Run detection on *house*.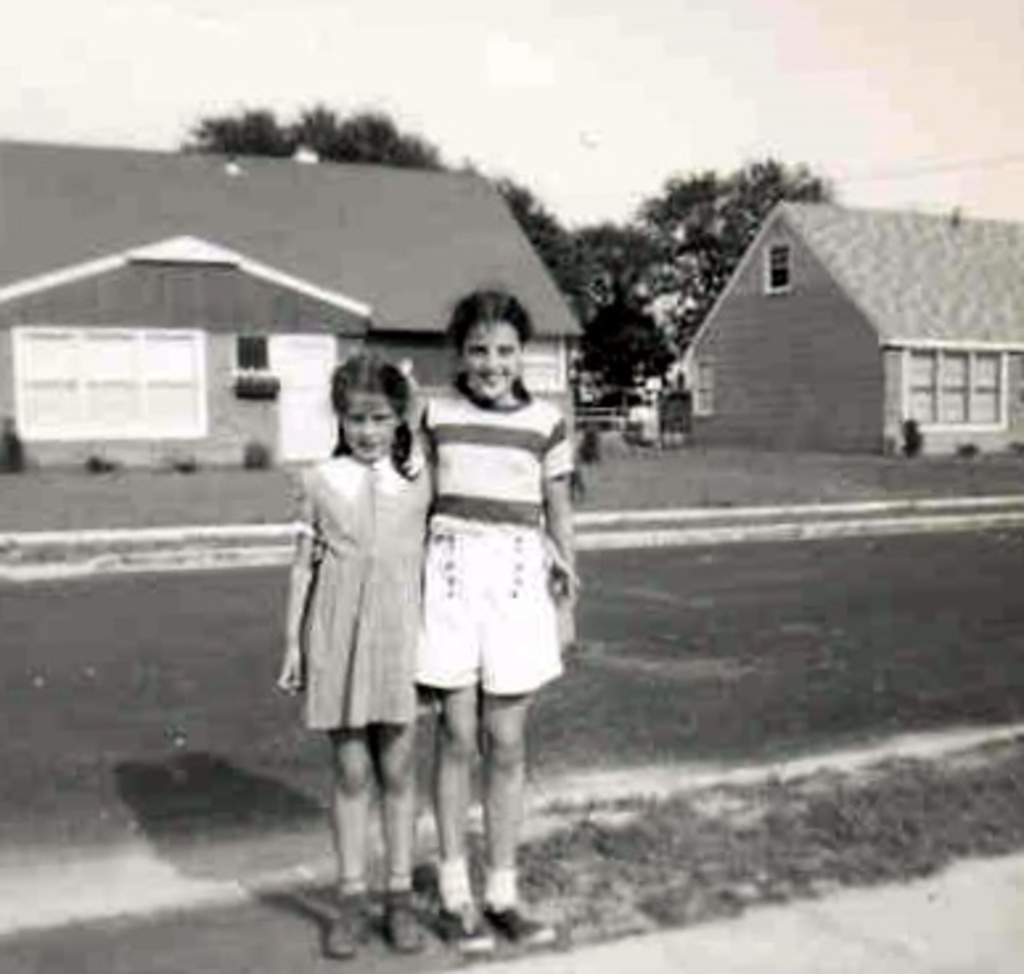
Result: left=0, top=151, right=579, bottom=471.
